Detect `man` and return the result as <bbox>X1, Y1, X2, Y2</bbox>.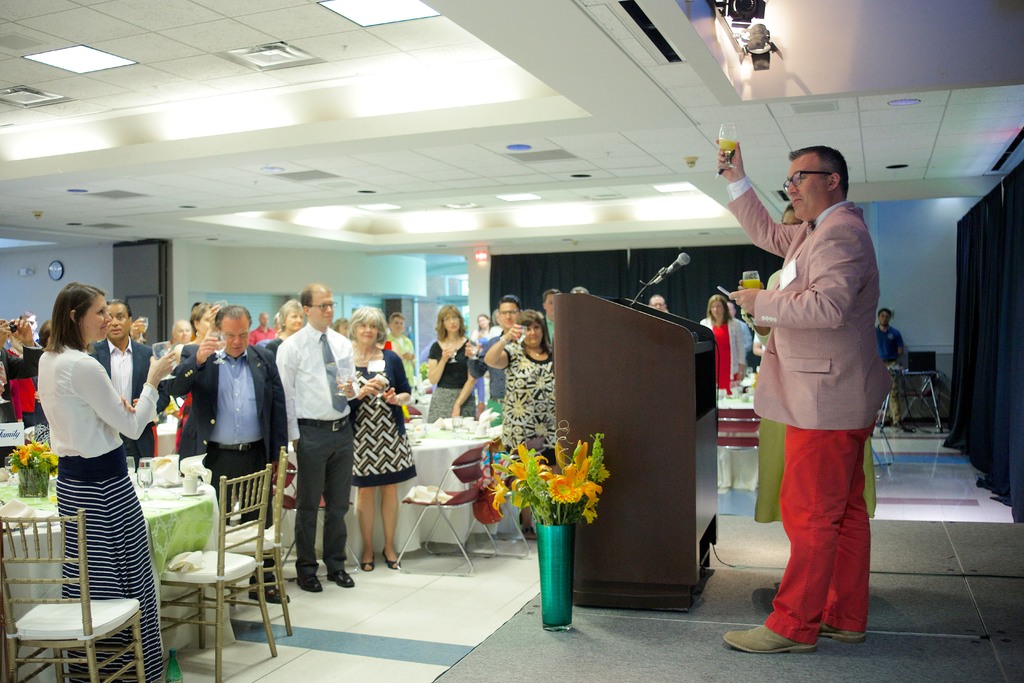
<bbox>165, 300, 290, 602</bbox>.
